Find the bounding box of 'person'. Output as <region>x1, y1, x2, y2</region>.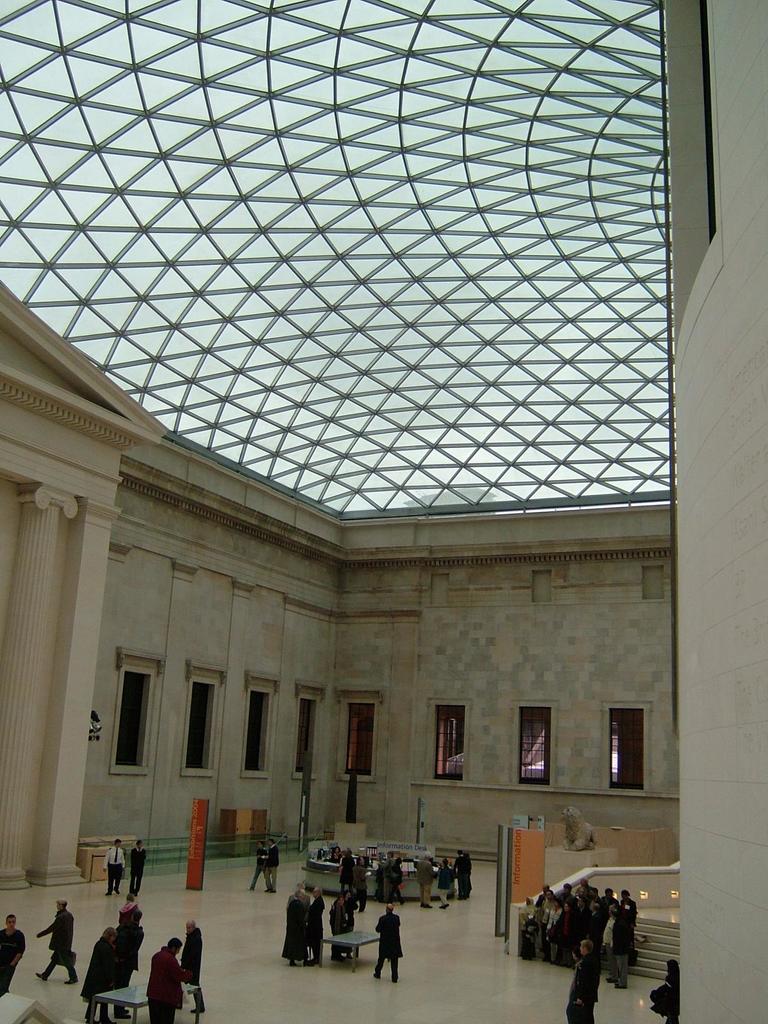
<region>245, 842, 270, 890</region>.
